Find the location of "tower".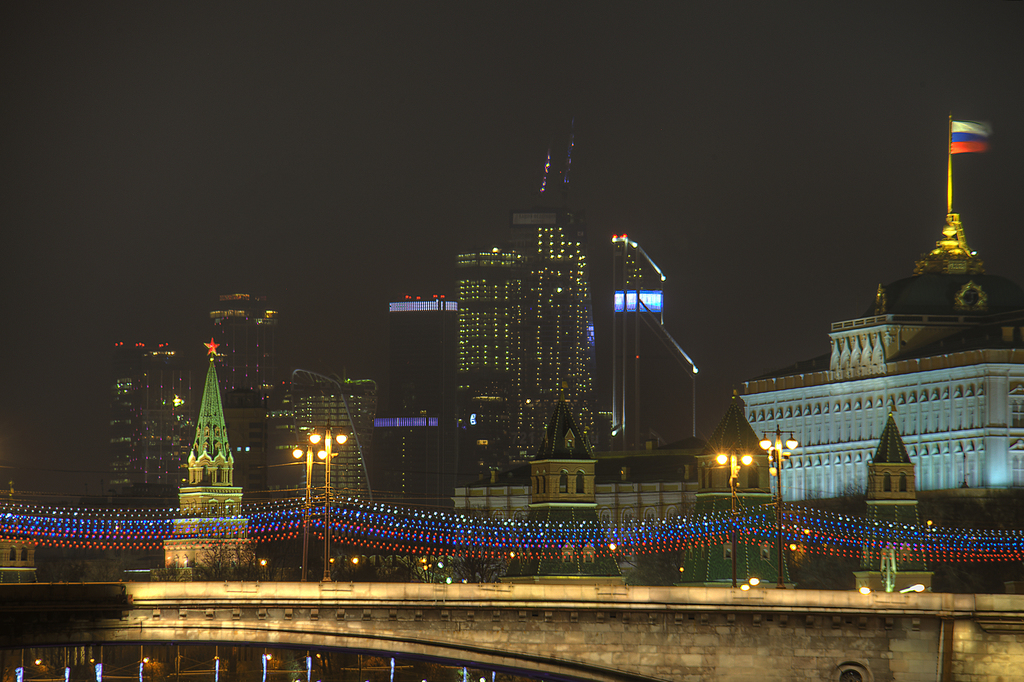
Location: [148, 332, 252, 560].
